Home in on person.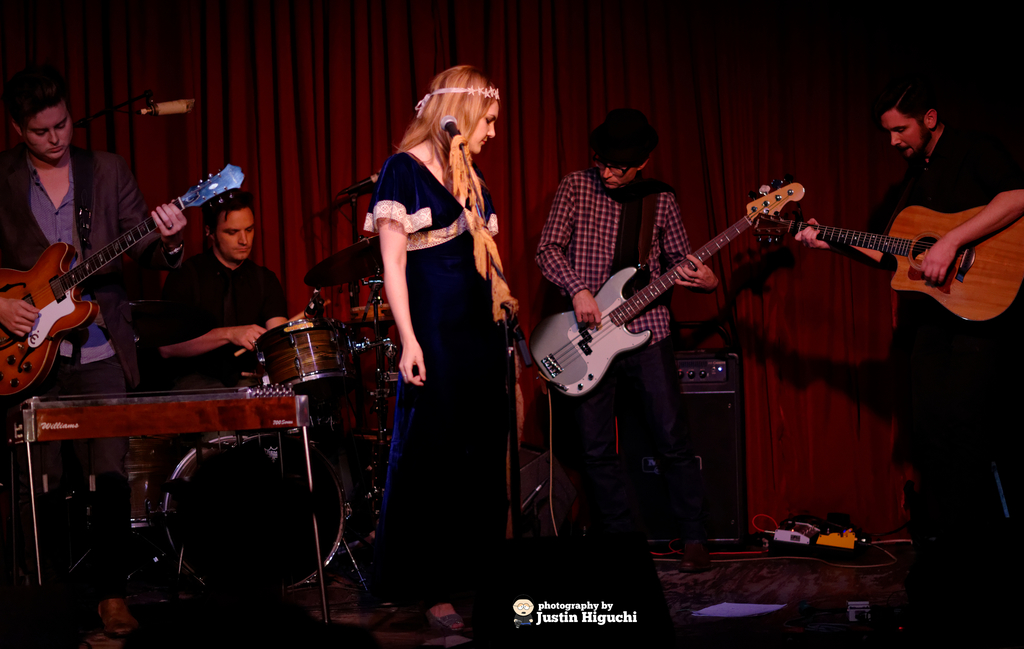
Homed in at <box>378,58,500,634</box>.
